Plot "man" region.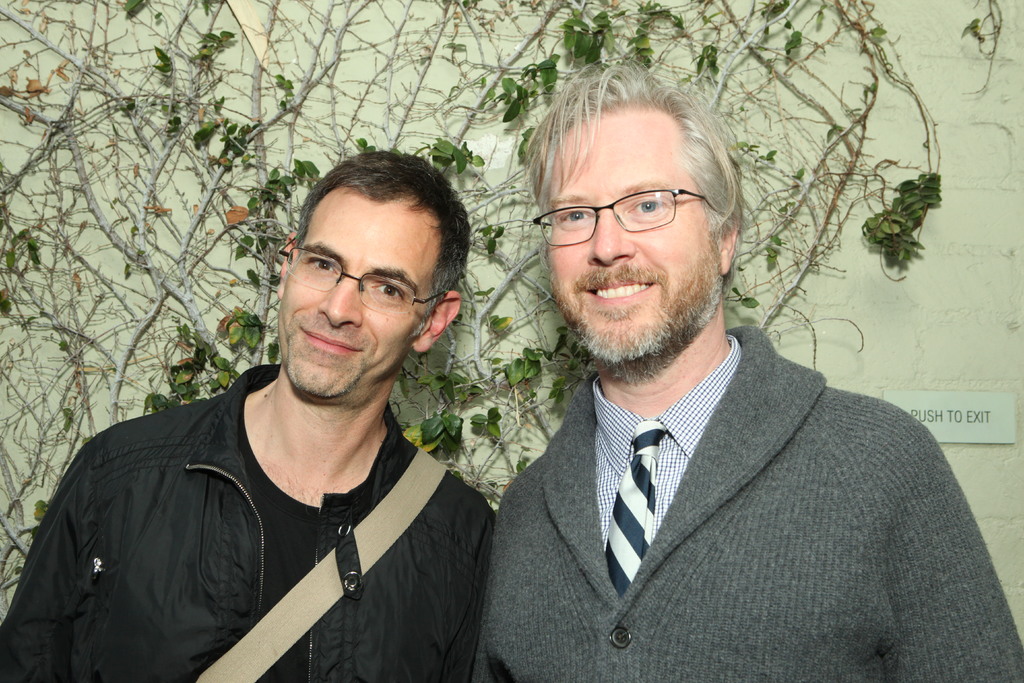
Plotted at rect(458, 54, 1023, 682).
